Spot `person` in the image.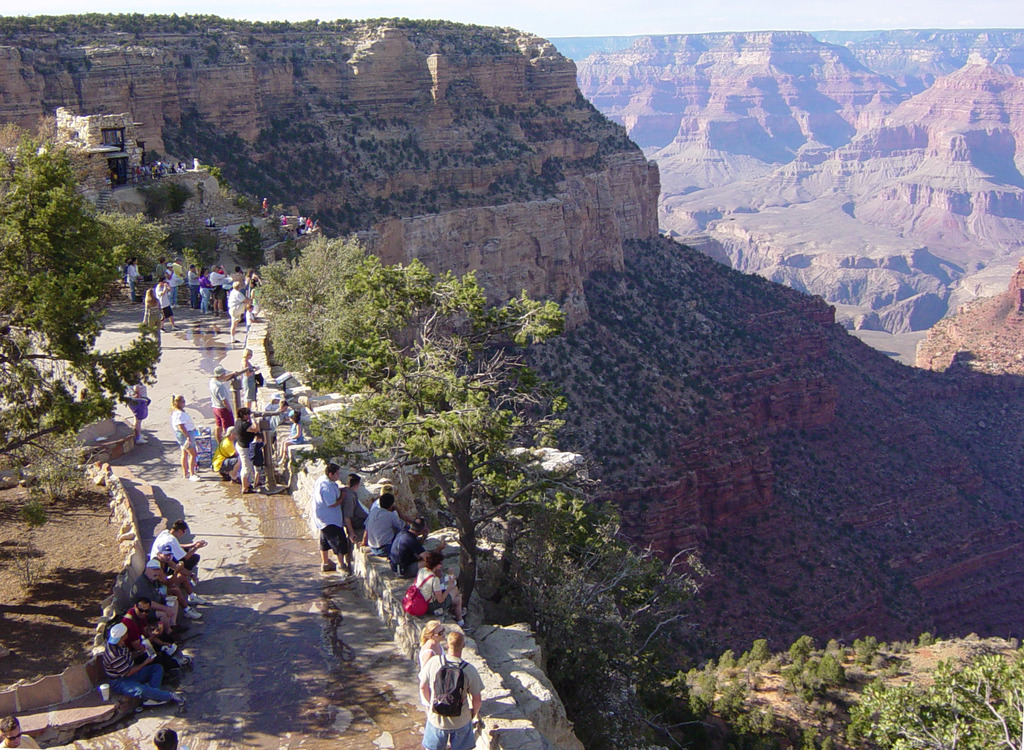
`person` found at <bbox>263, 196, 268, 218</bbox>.
